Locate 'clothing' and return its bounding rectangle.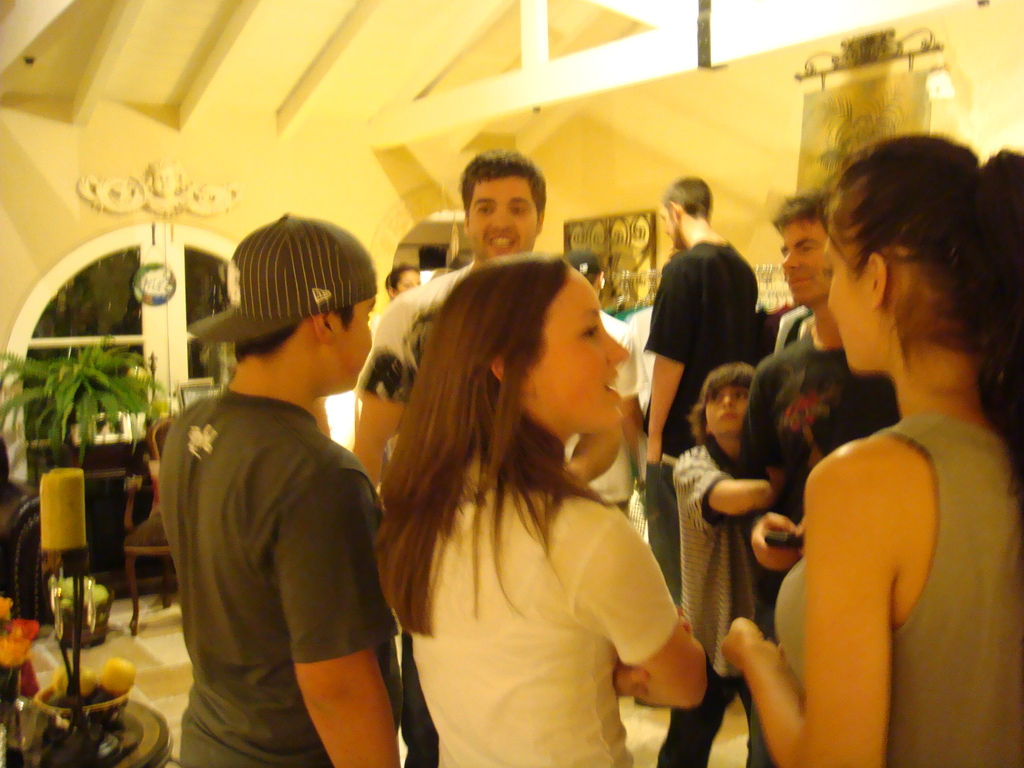
(657,438,777,766).
